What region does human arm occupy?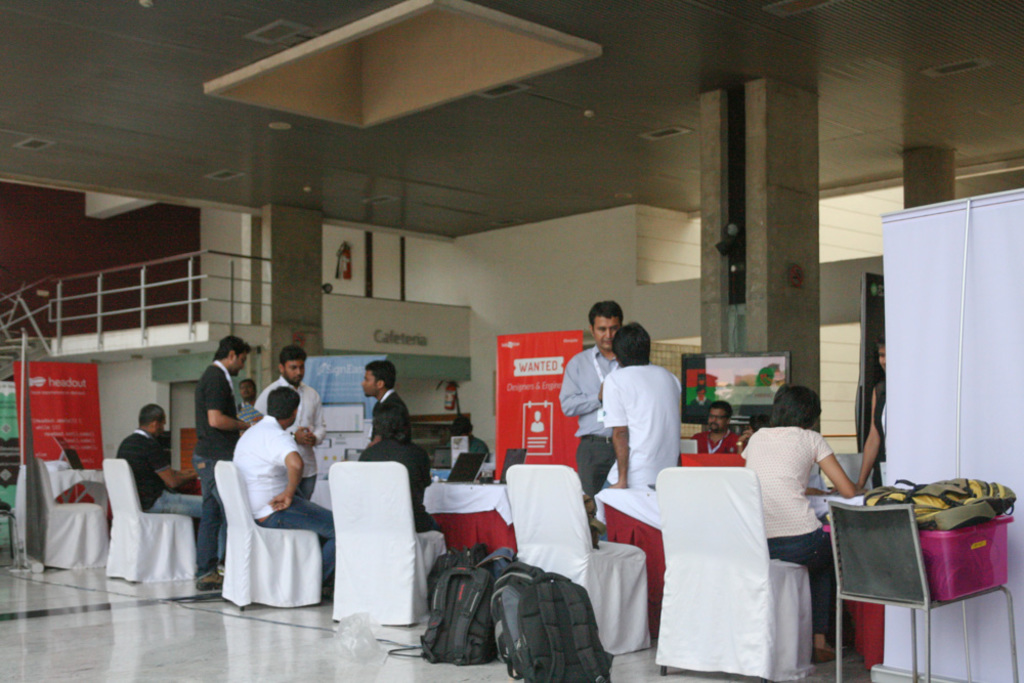
bbox=(309, 405, 329, 446).
